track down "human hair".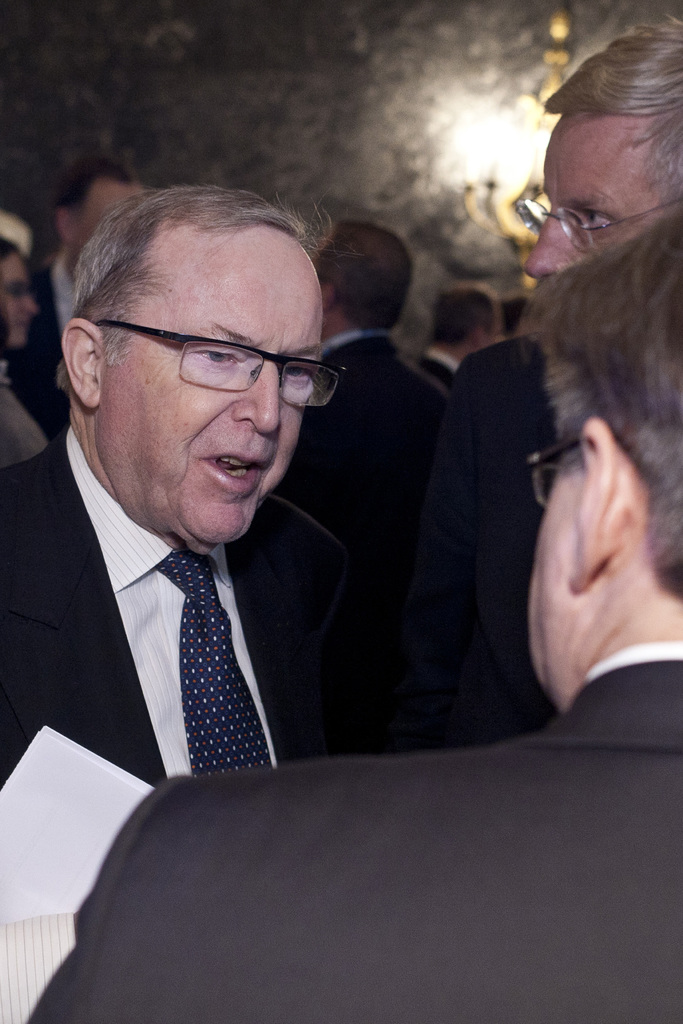
Tracked to (x1=509, y1=207, x2=682, y2=603).
